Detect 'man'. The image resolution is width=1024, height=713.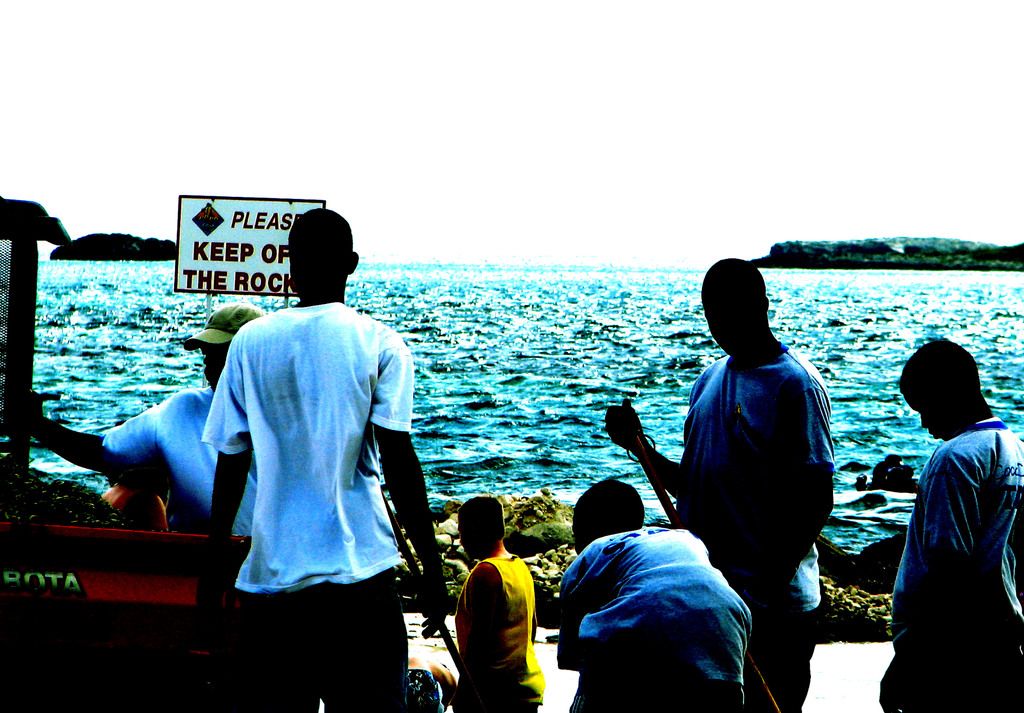
[203,209,445,712].
